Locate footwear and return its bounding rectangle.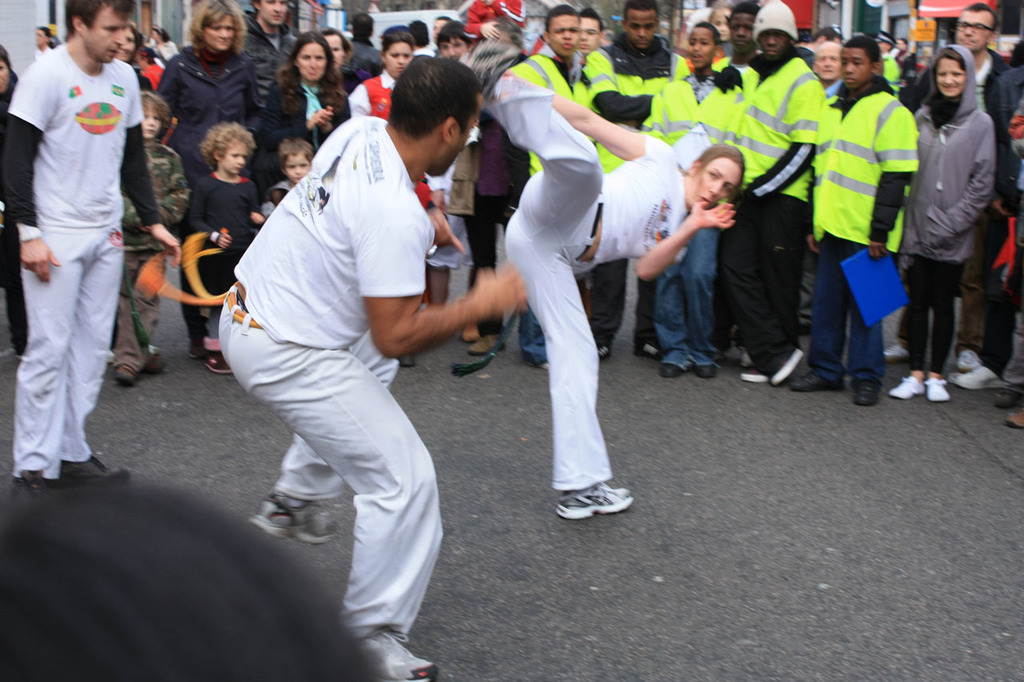
(left=470, top=334, right=505, bottom=353).
